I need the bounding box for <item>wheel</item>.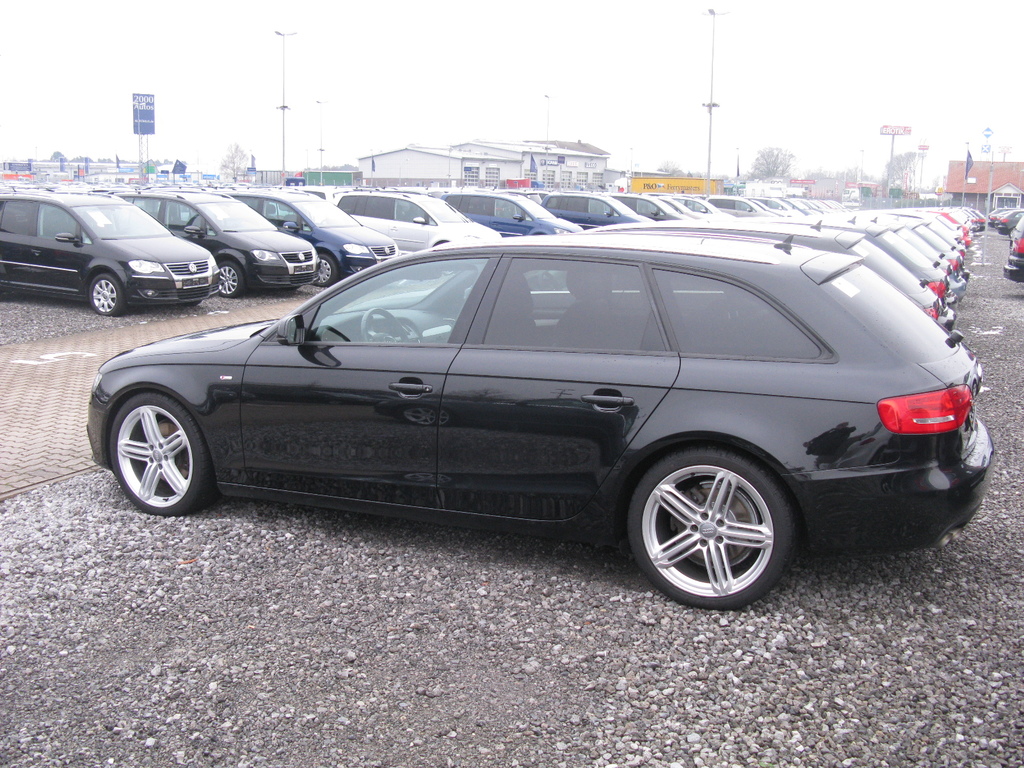
Here it is: pyautogui.locateOnScreen(312, 252, 346, 284).
